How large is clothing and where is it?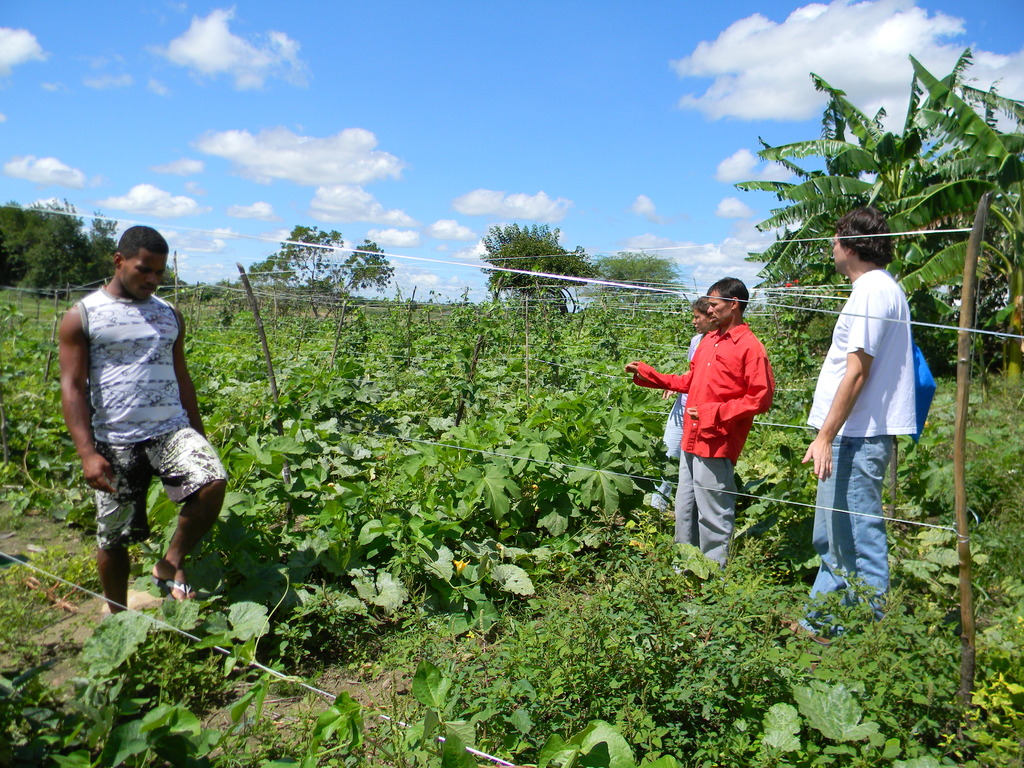
Bounding box: 93/278/228/541.
